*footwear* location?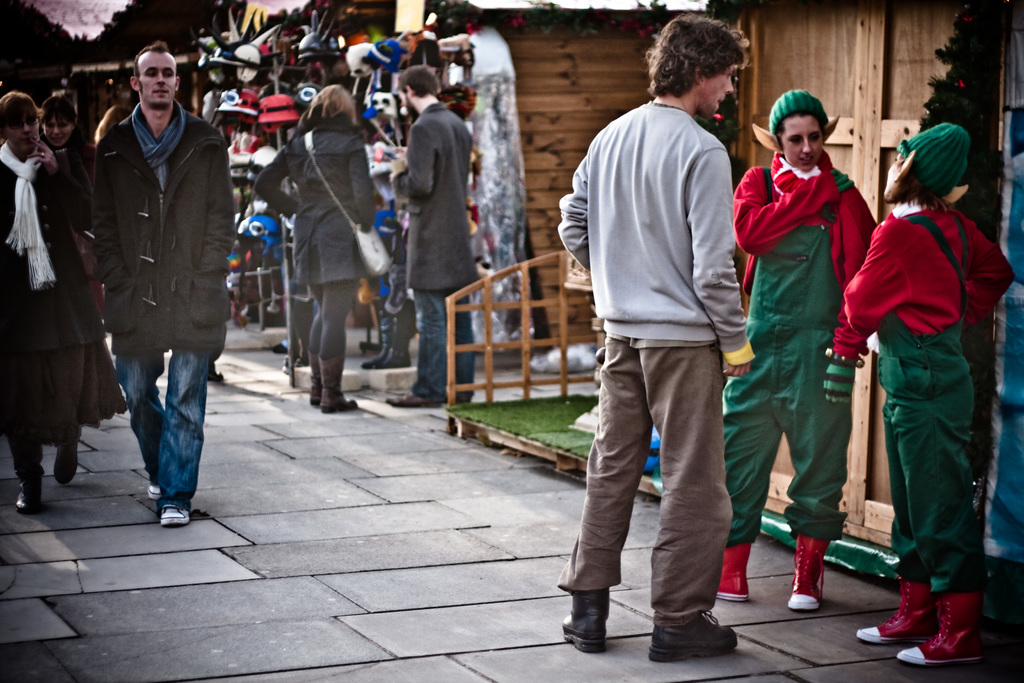
(left=849, top=581, right=936, bottom=645)
